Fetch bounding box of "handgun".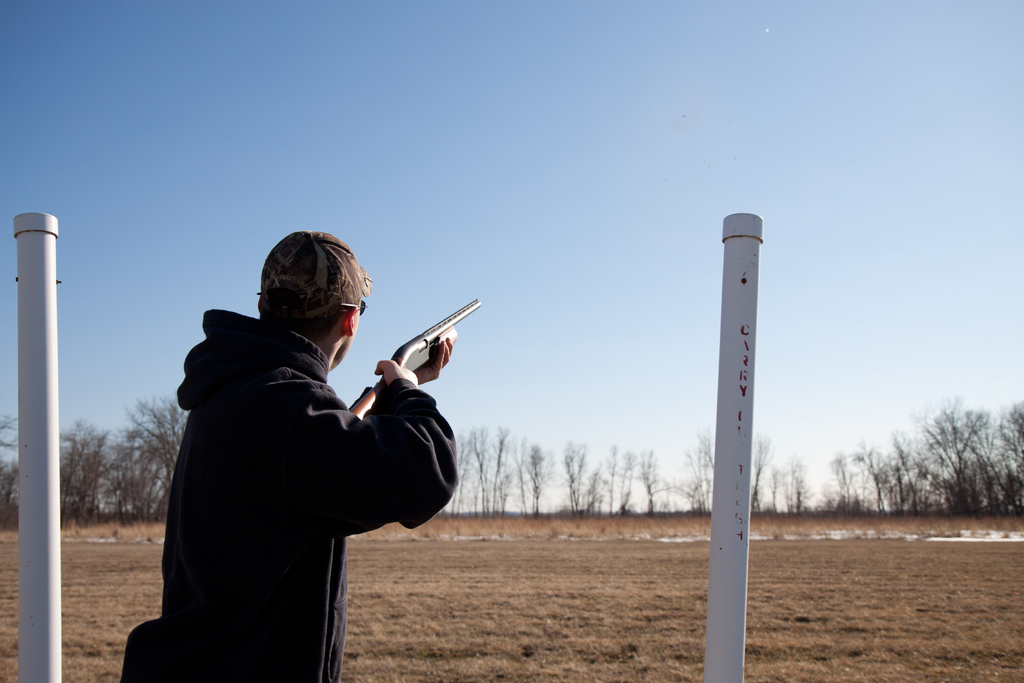
Bbox: Rect(348, 298, 484, 422).
